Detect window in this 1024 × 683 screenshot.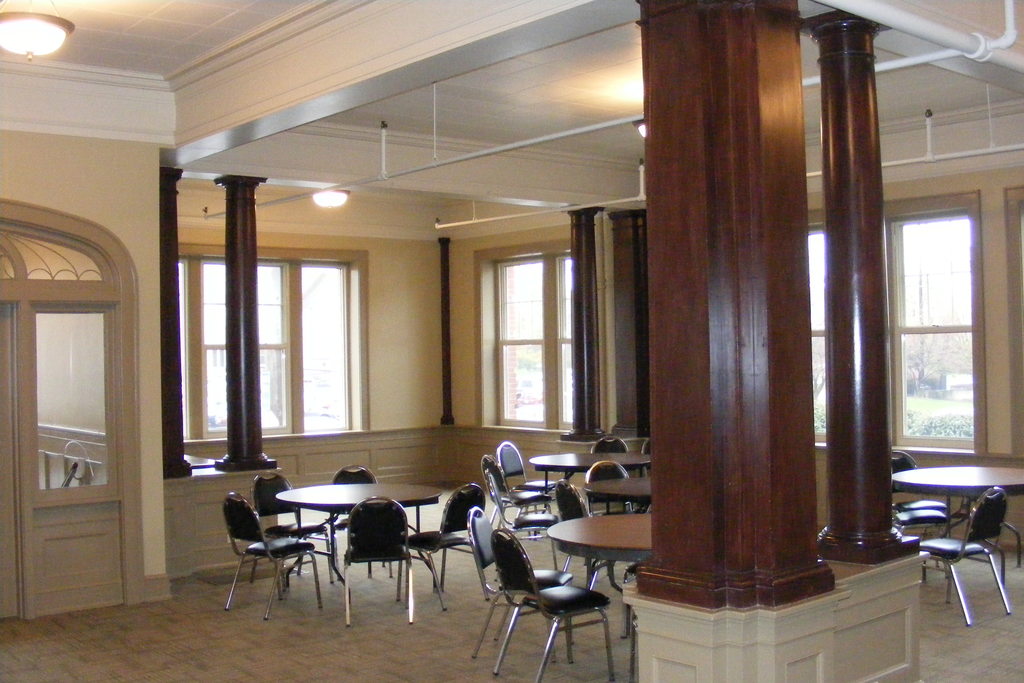
Detection: [x1=806, y1=227, x2=829, y2=443].
